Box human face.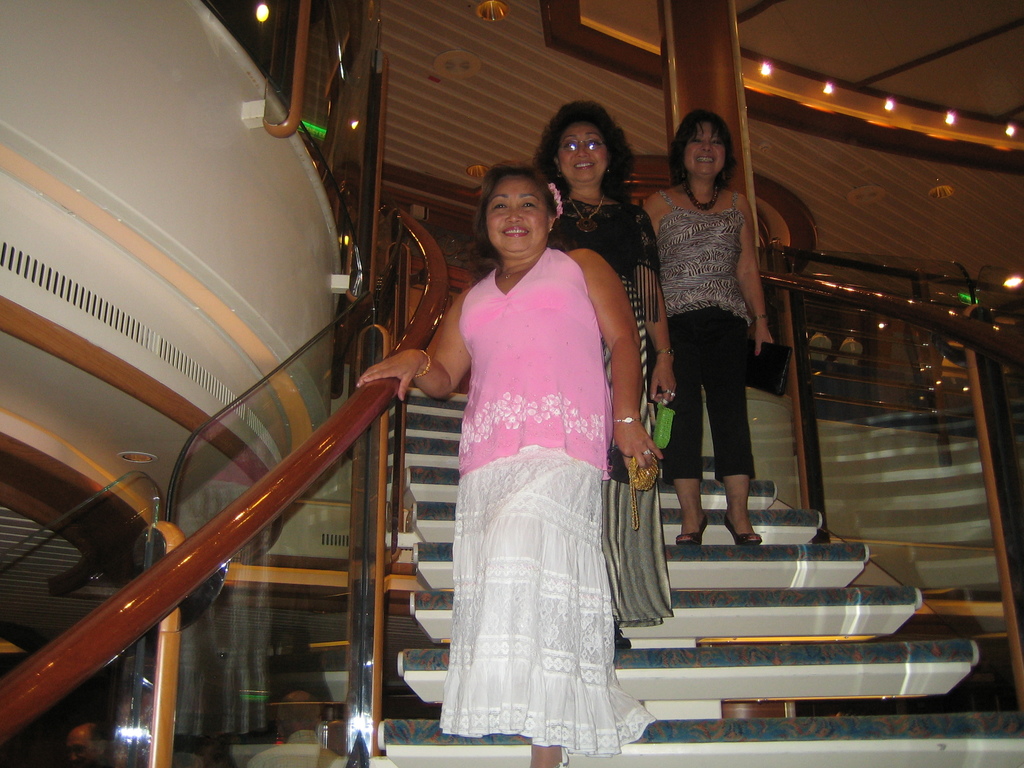
left=683, top=125, right=729, bottom=179.
